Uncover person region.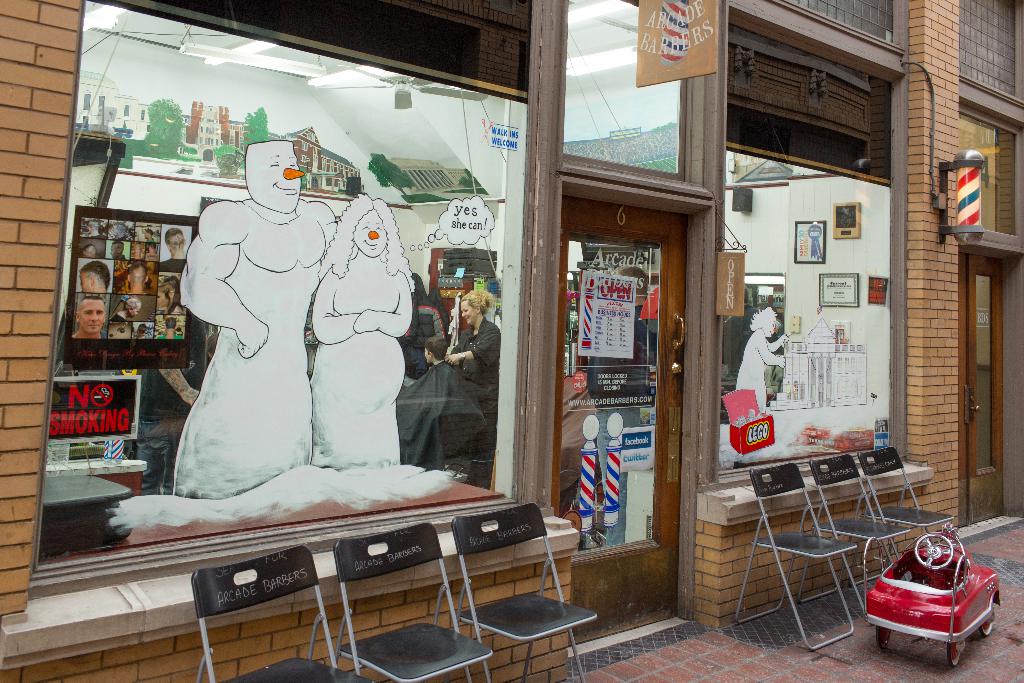
Uncovered: (left=165, top=315, right=175, bottom=338).
